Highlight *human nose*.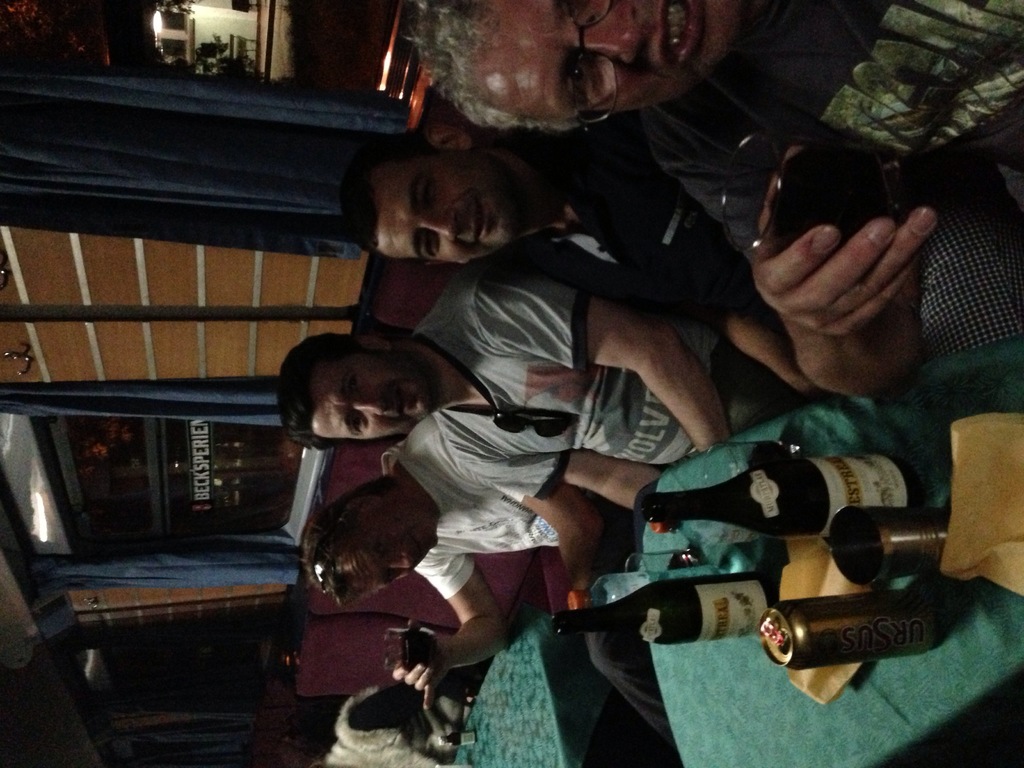
Highlighted region: [left=388, top=538, right=414, bottom=575].
